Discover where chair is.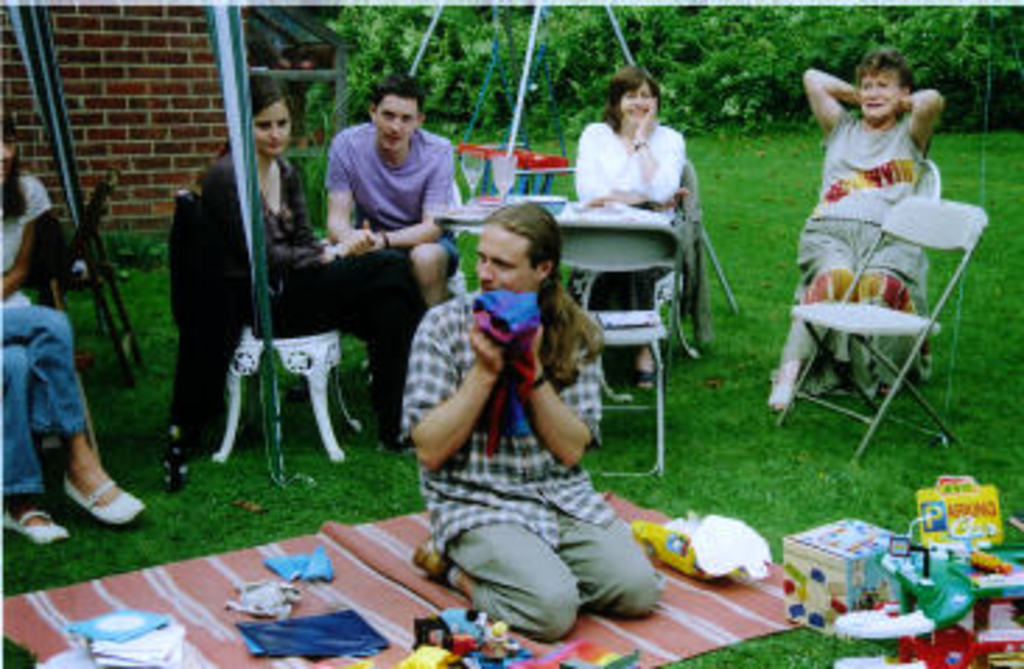
Discovered at Rect(546, 216, 685, 479).
